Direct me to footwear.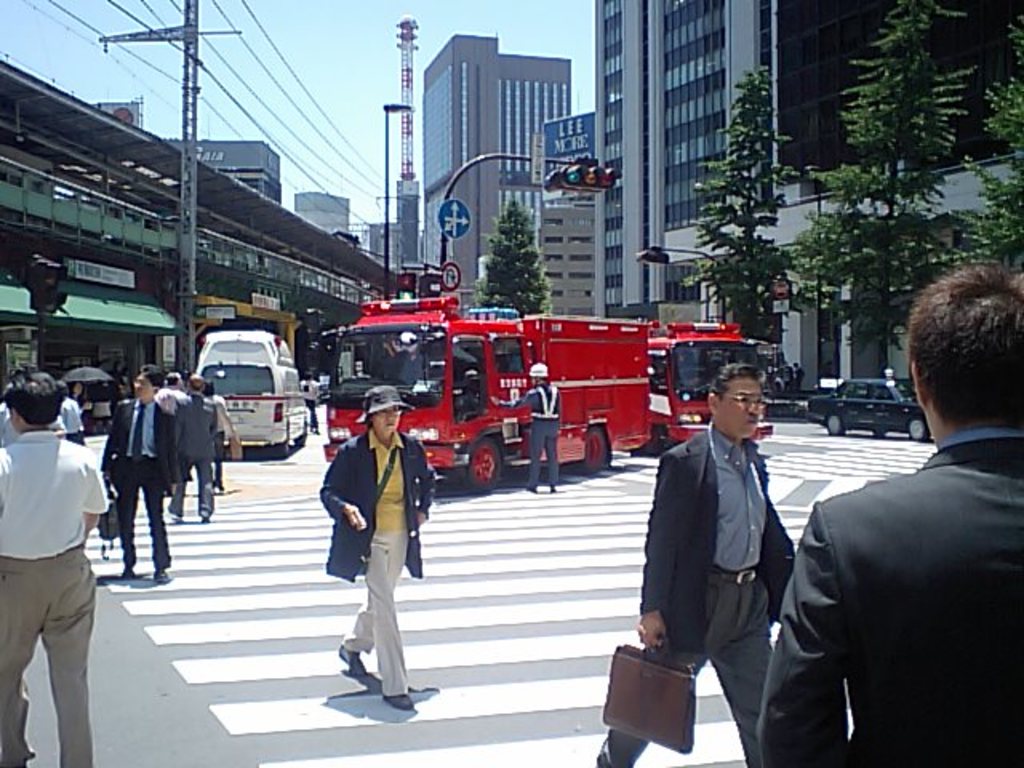
Direction: 123 563 139 582.
